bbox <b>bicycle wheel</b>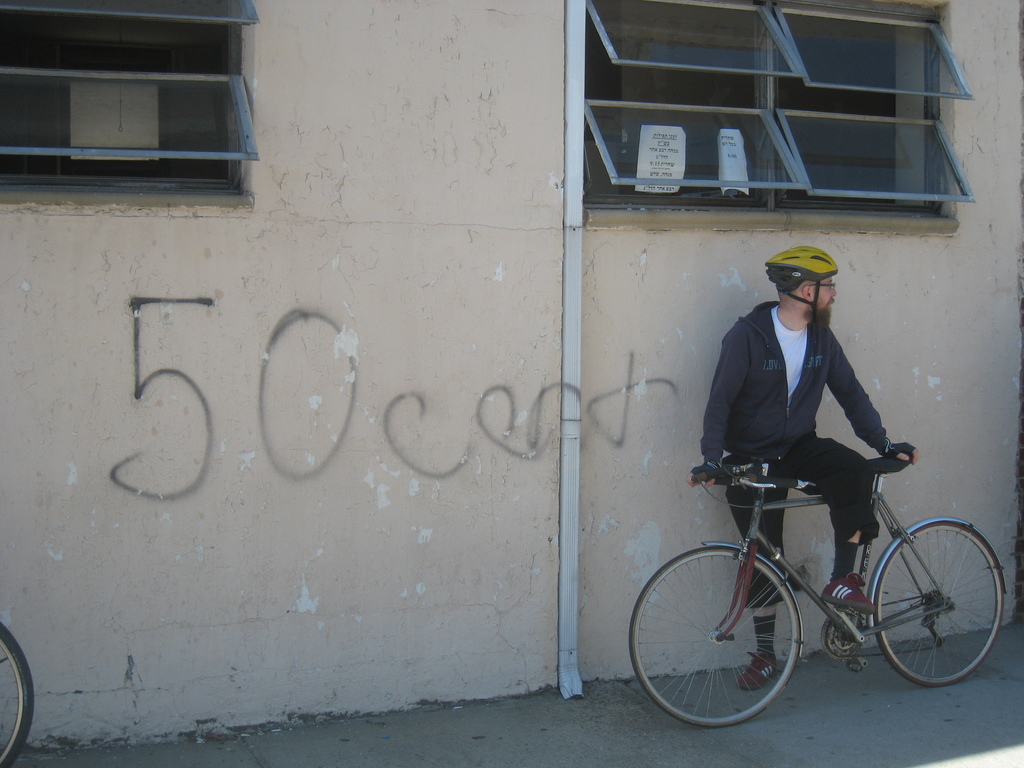
bbox=[624, 543, 804, 735]
